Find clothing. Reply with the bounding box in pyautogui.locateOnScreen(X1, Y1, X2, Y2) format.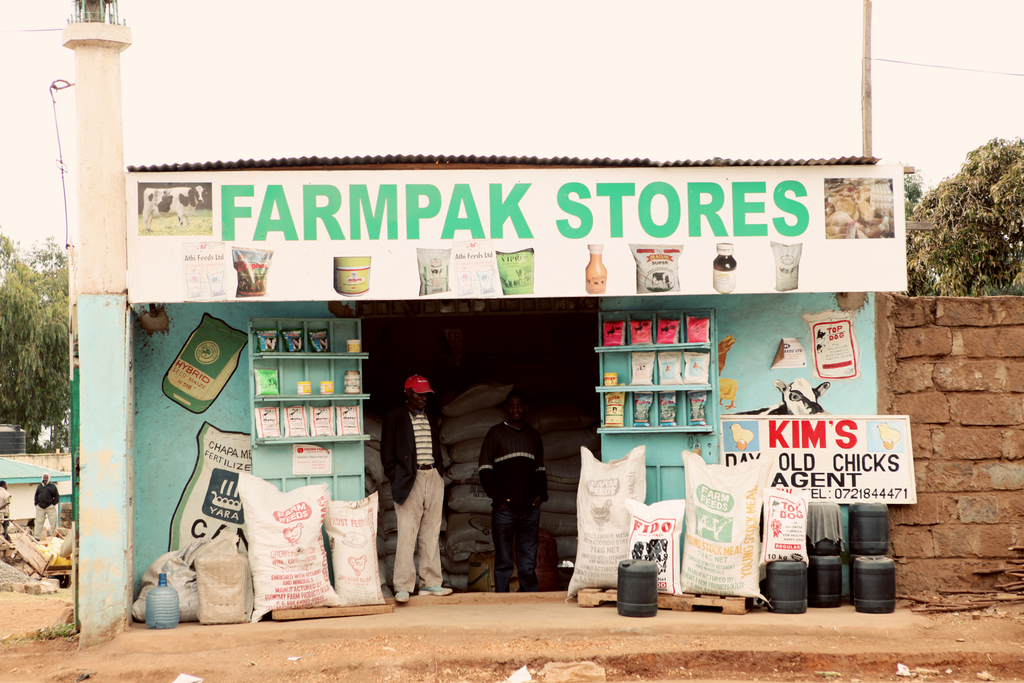
pyautogui.locateOnScreen(382, 398, 444, 593).
